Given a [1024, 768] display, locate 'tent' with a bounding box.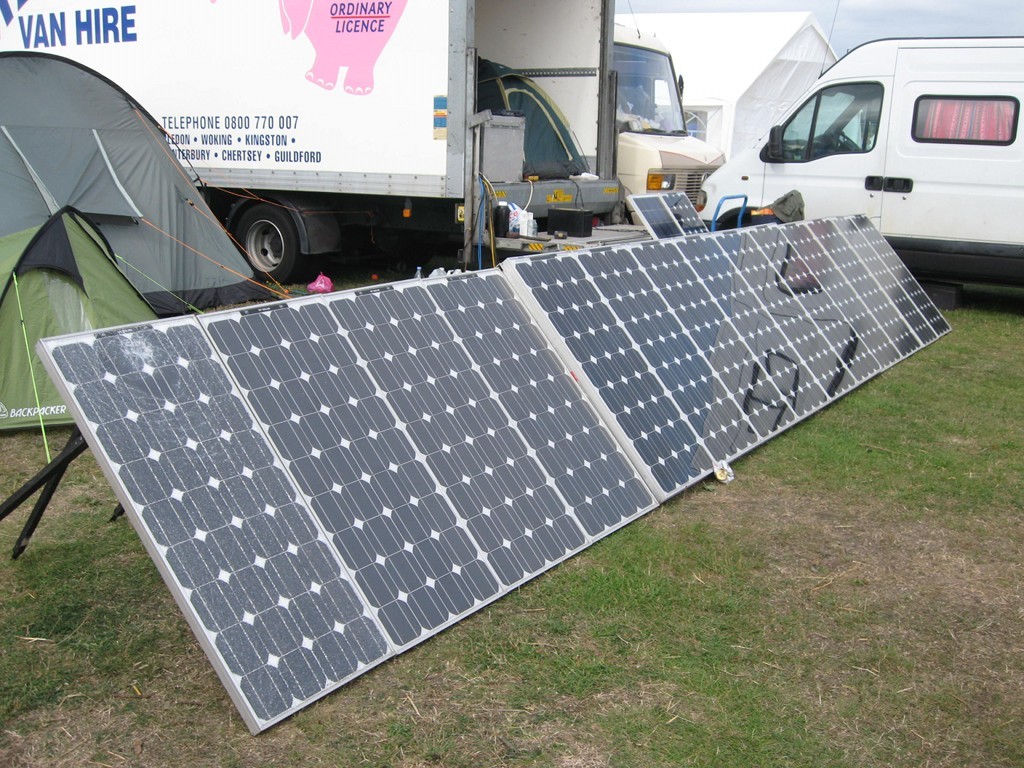
Located: (left=6, top=38, right=261, bottom=372).
